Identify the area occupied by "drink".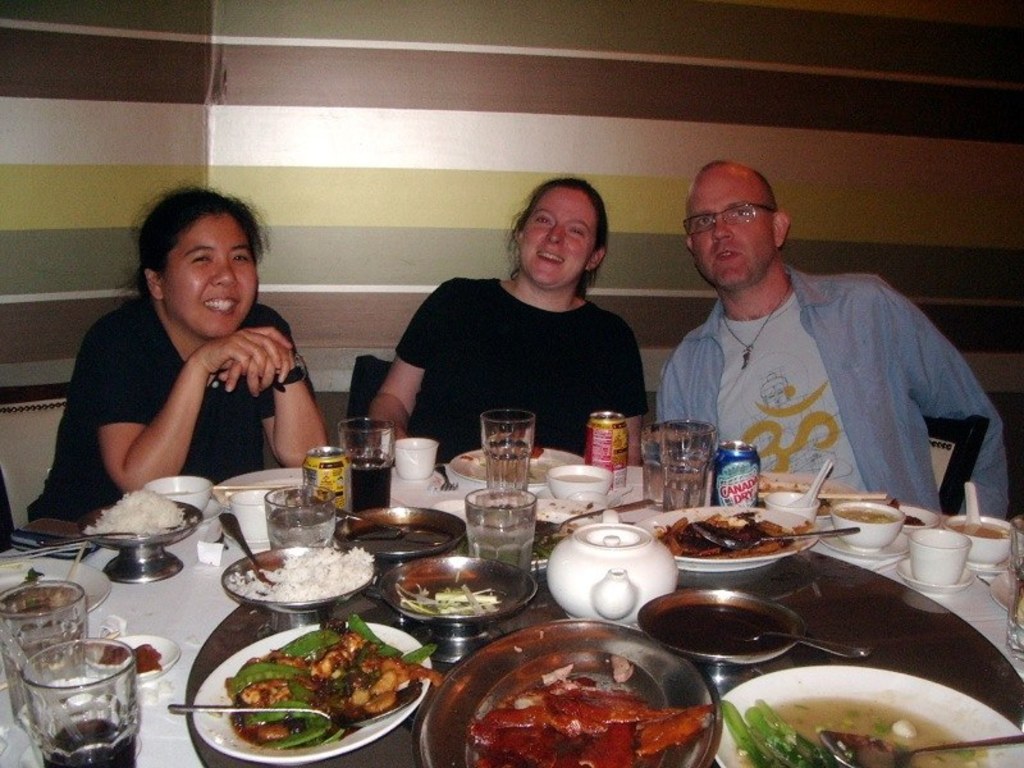
Area: pyautogui.locateOnScreen(736, 704, 984, 767).
